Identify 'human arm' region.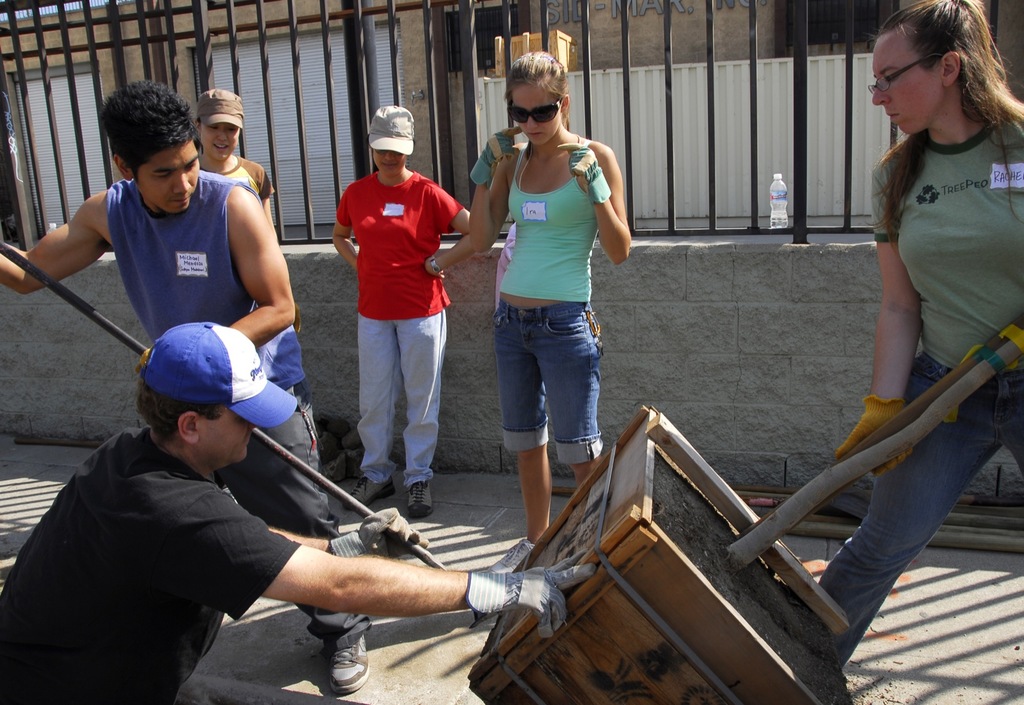
Region: (x1=266, y1=501, x2=428, y2=556).
